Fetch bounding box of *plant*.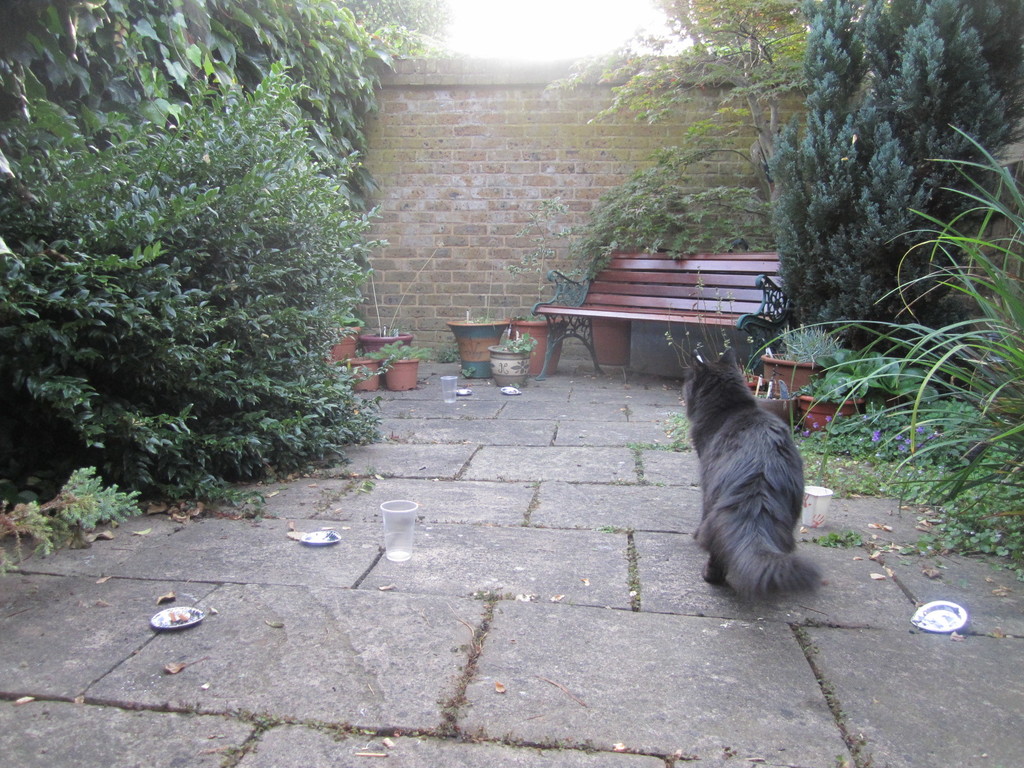
Bbox: pyautogui.locateOnScreen(355, 339, 436, 375).
